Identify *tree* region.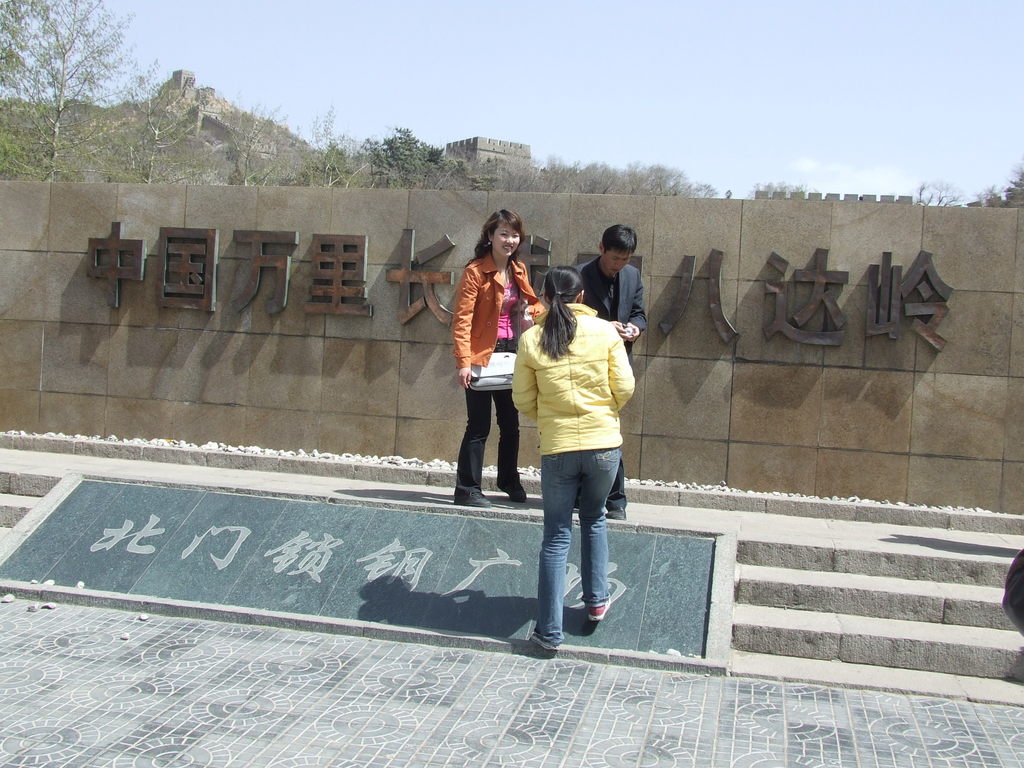
Region: (left=135, top=58, right=227, bottom=183).
